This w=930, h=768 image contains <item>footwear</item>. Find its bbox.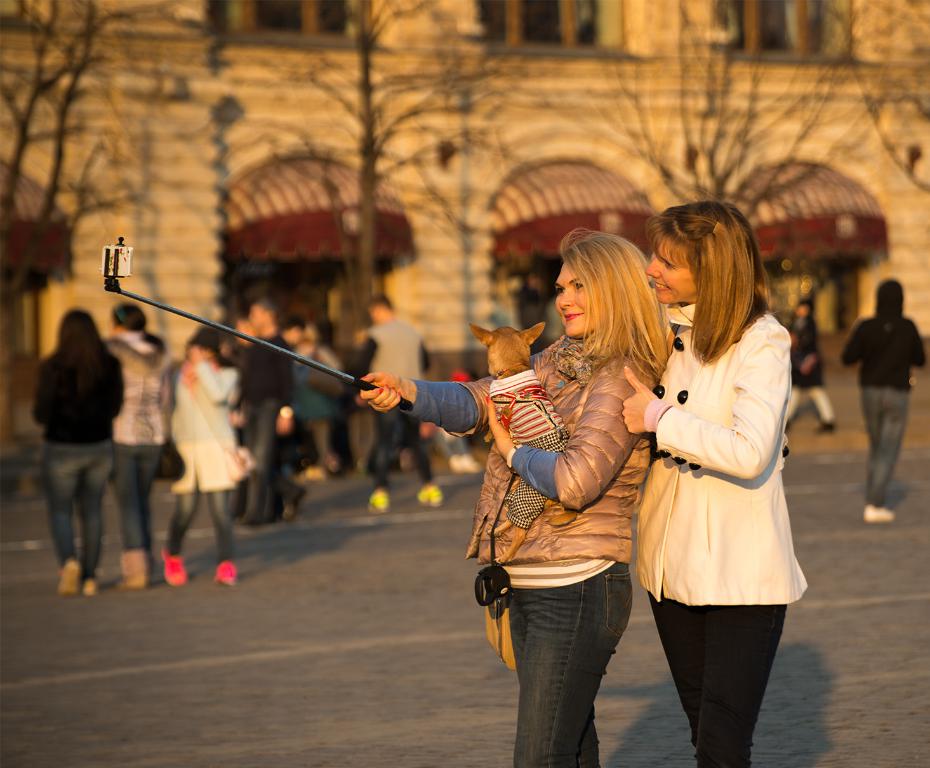
left=816, top=417, right=834, bottom=432.
